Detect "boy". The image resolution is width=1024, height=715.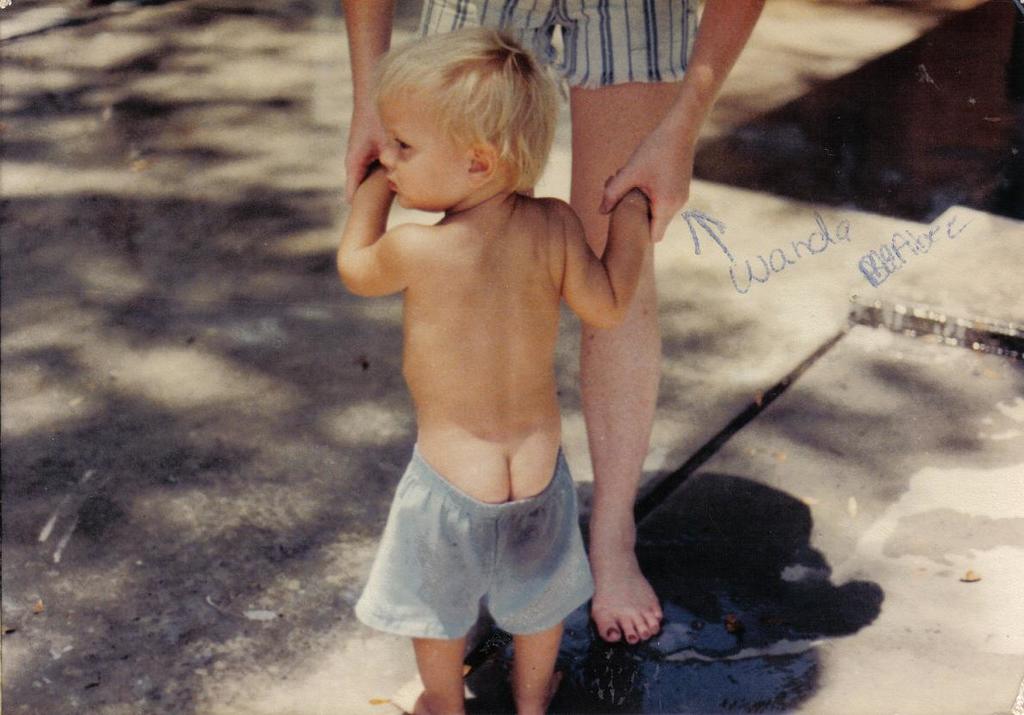
BBox(310, 17, 706, 695).
